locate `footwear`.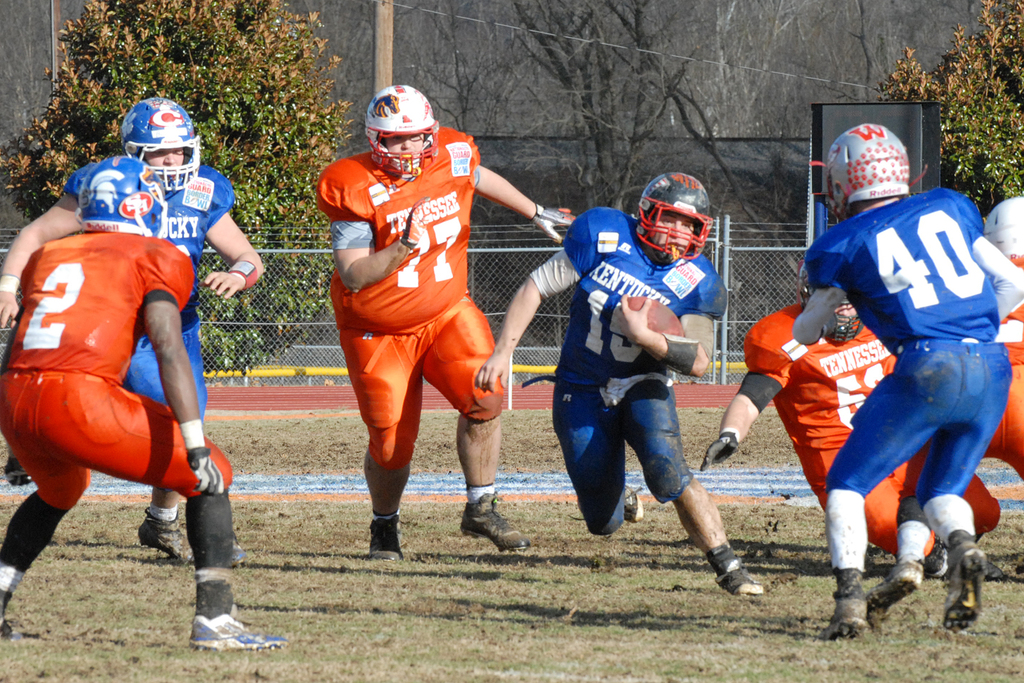
Bounding box: region(458, 482, 532, 550).
